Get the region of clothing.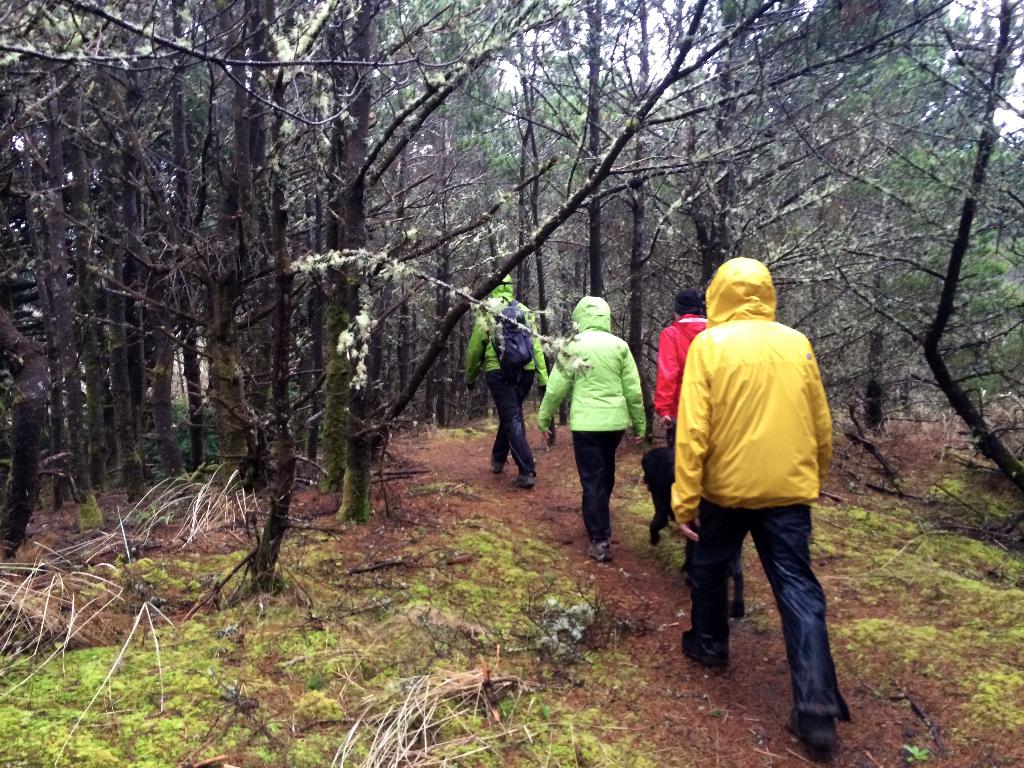
l=538, t=292, r=650, b=550.
